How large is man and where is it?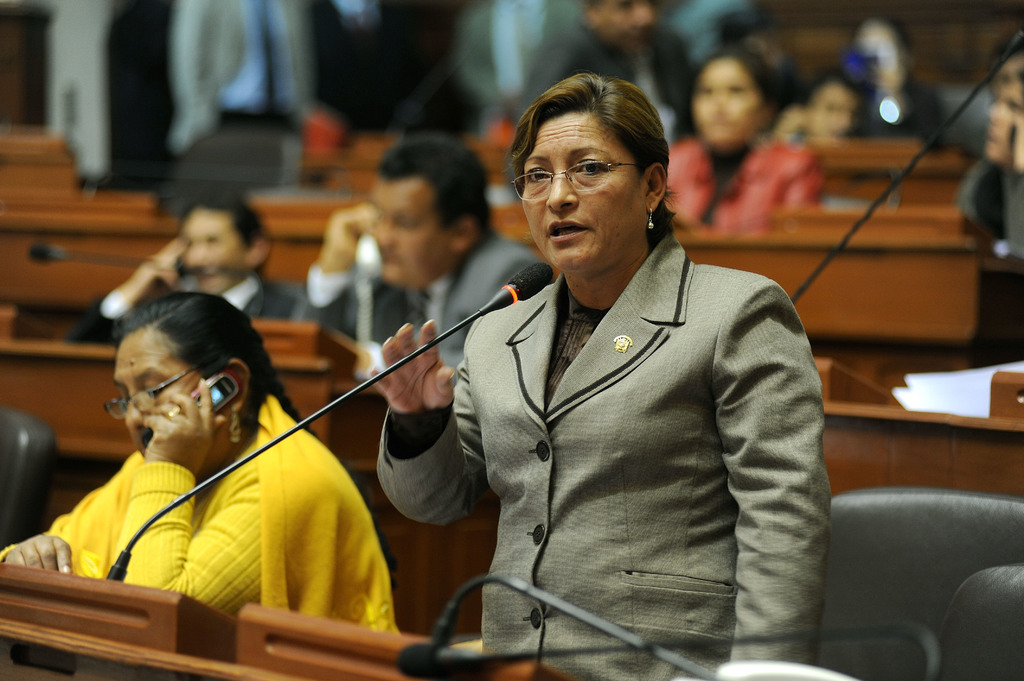
Bounding box: <region>68, 190, 296, 342</region>.
